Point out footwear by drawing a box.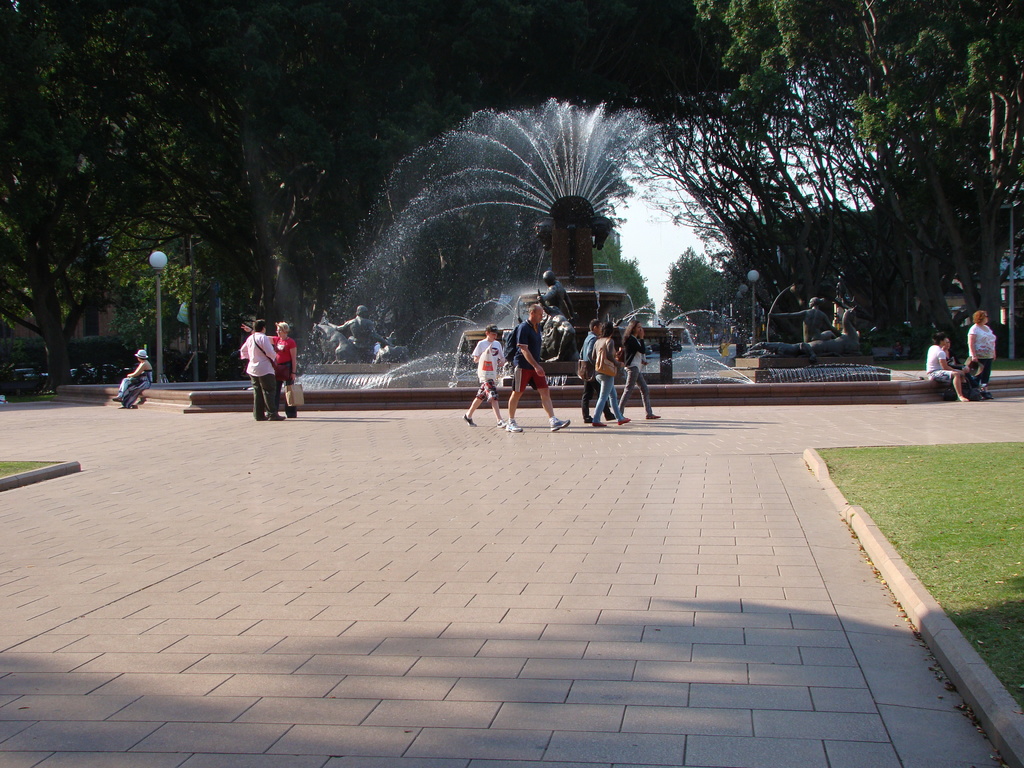
left=648, top=410, right=665, bottom=419.
